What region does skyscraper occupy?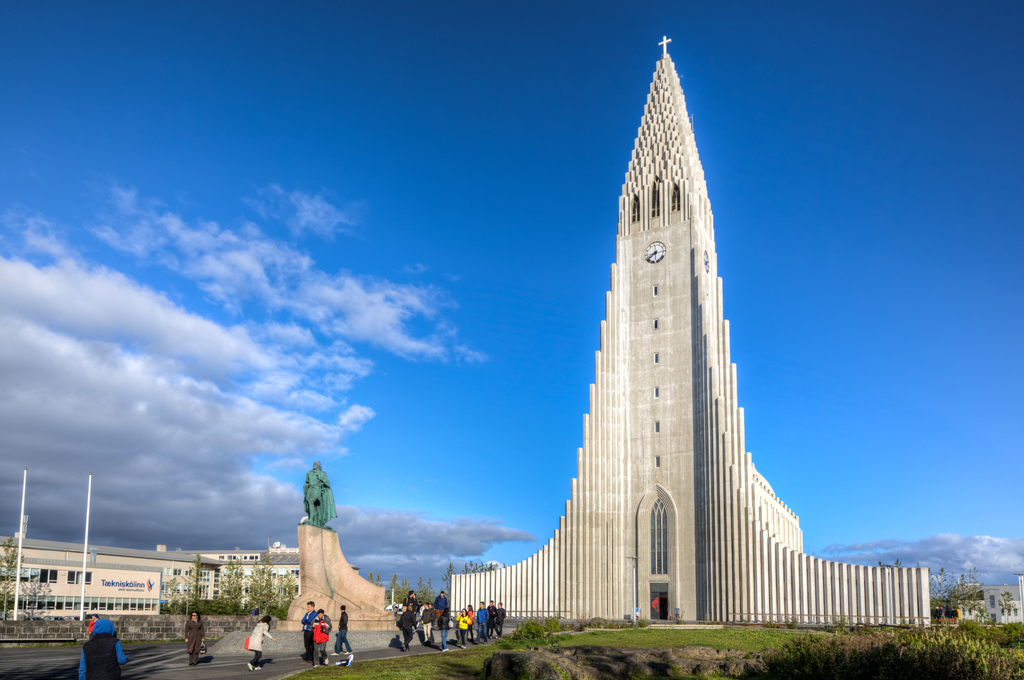
box=[447, 36, 931, 628].
